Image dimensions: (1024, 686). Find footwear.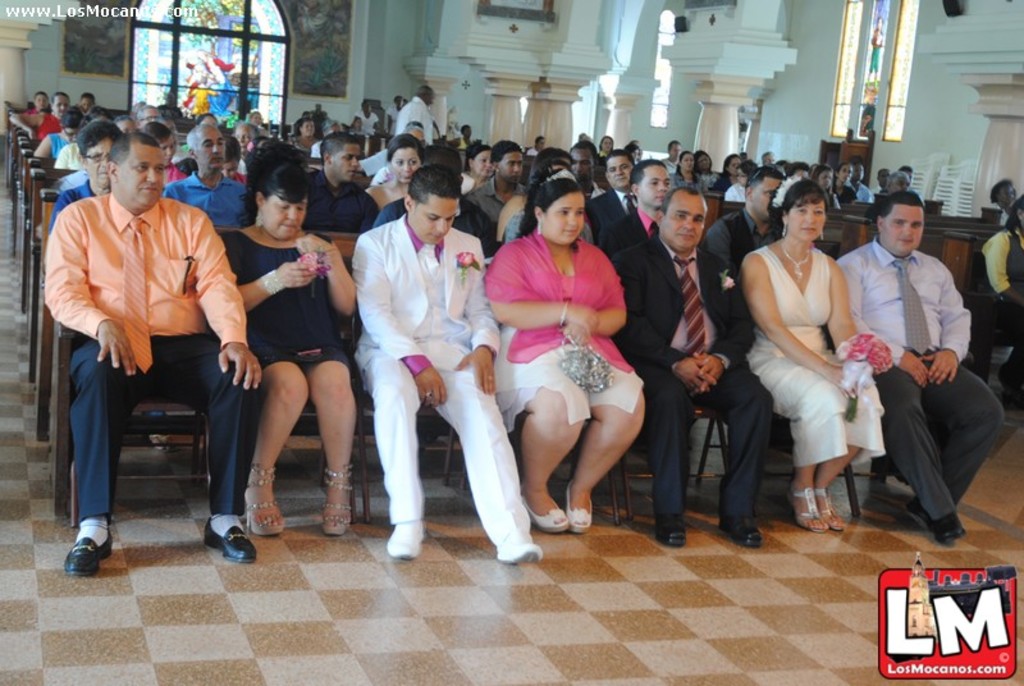
(389, 517, 421, 562).
